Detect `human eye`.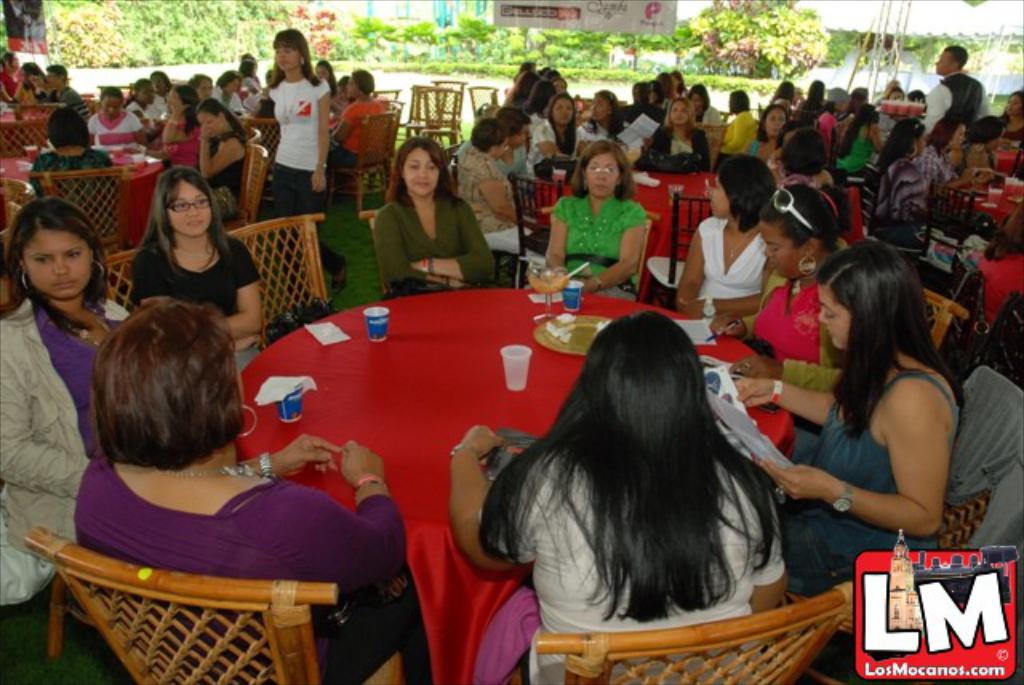
Detected at <box>410,162,418,170</box>.
